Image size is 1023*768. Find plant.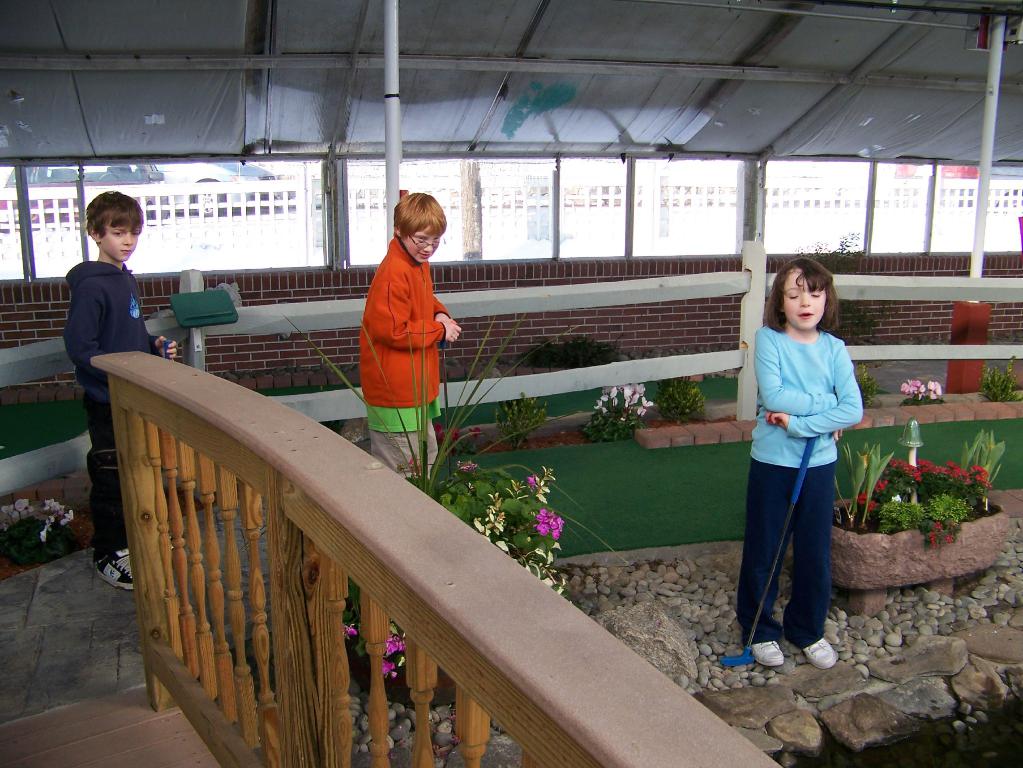
(974, 352, 1022, 401).
